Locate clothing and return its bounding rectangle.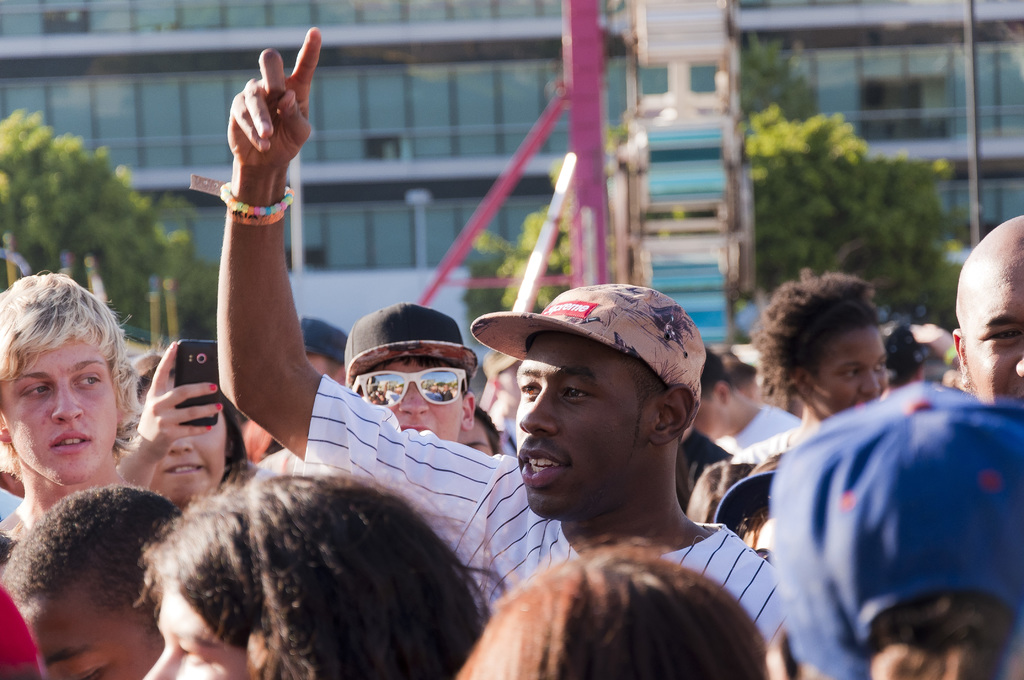
select_region(0, 575, 67, 679).
